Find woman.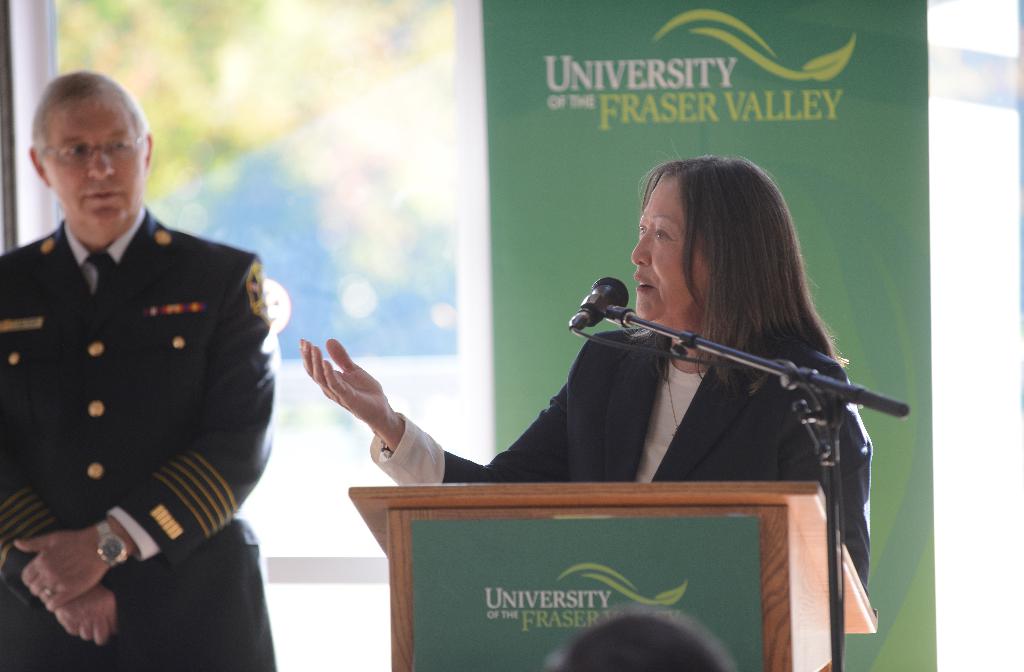
x1=466, y1=143, x2=872, y2=597.
